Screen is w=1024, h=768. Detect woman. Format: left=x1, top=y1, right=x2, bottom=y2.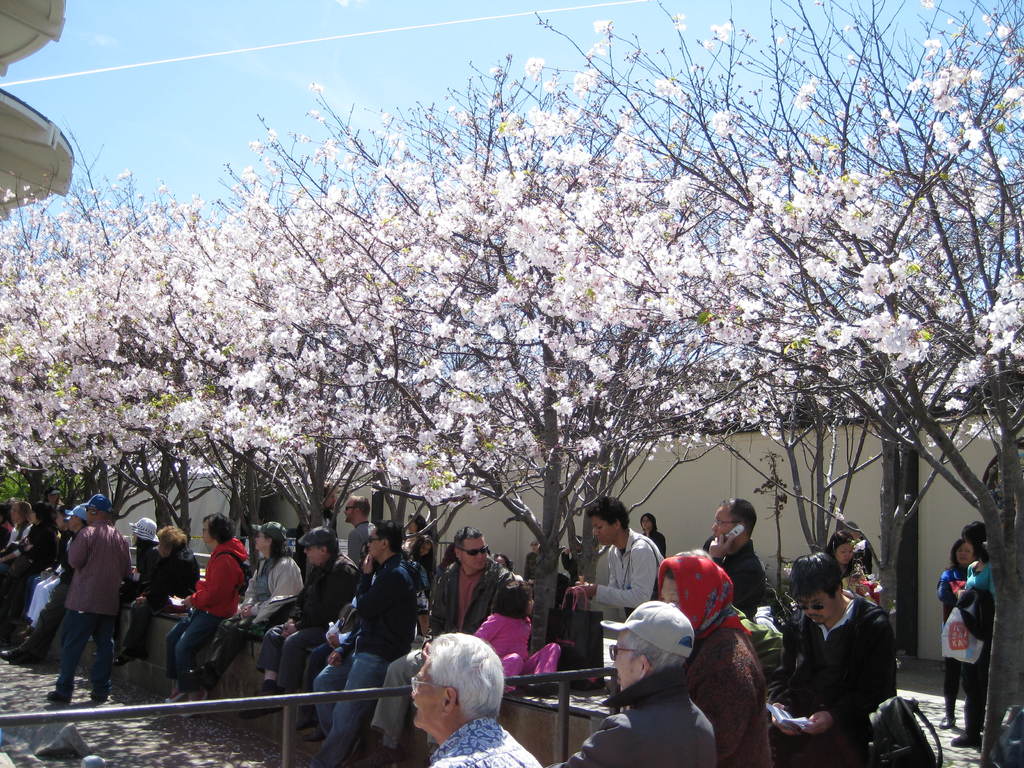
left=182, top=515, right=305, bottom=706.
